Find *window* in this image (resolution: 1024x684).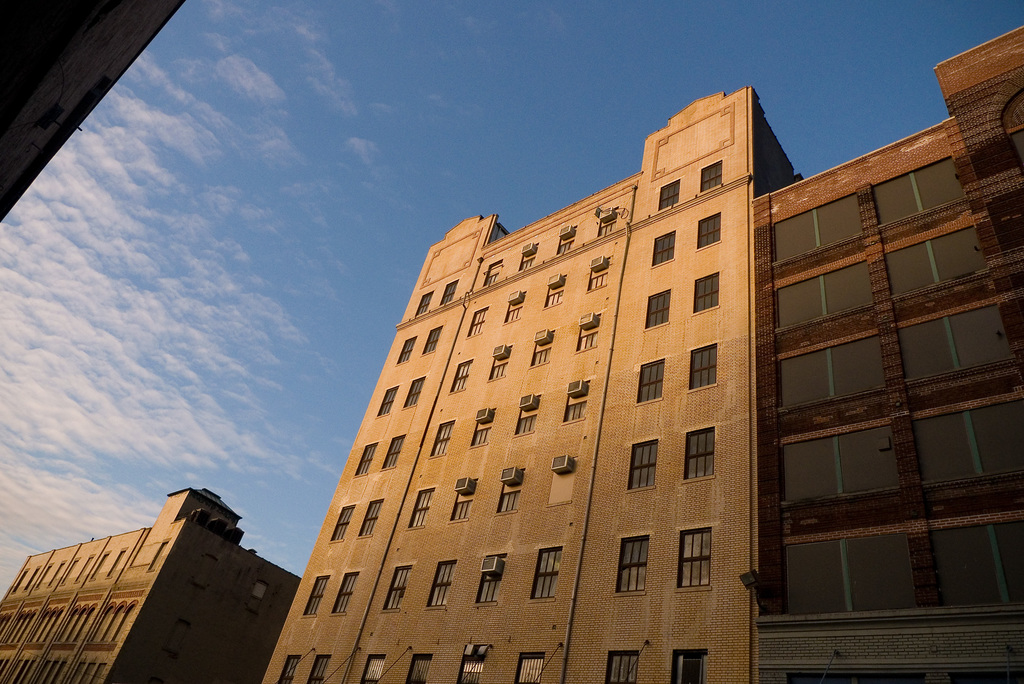
[630,437,655,493].
